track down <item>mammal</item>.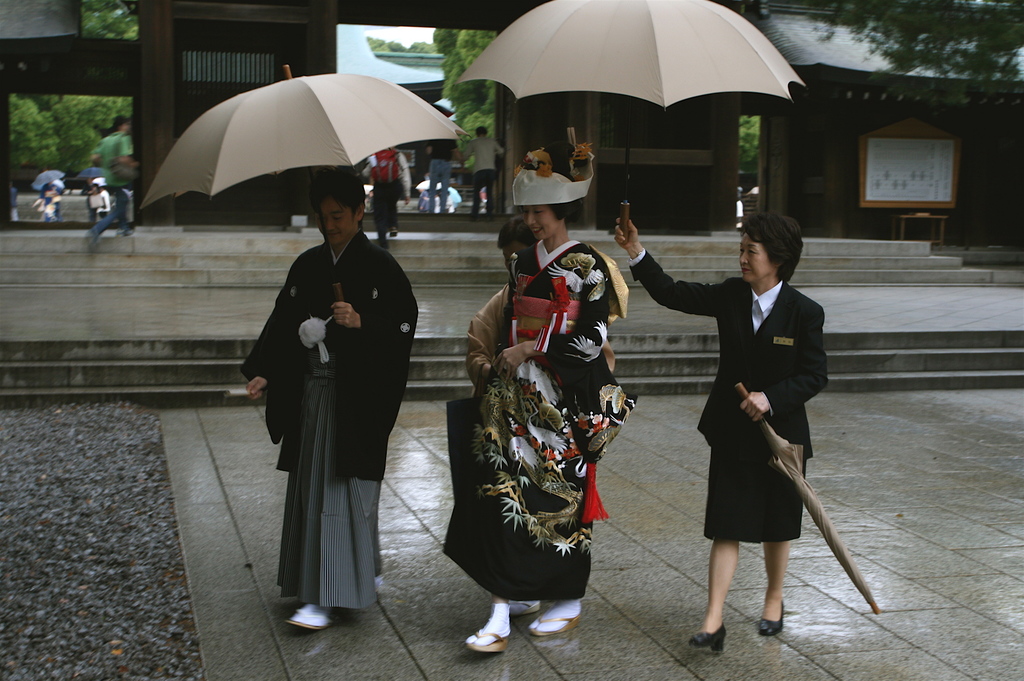
Tracked to x1=612 y1=209 x2=830 y2=650.
